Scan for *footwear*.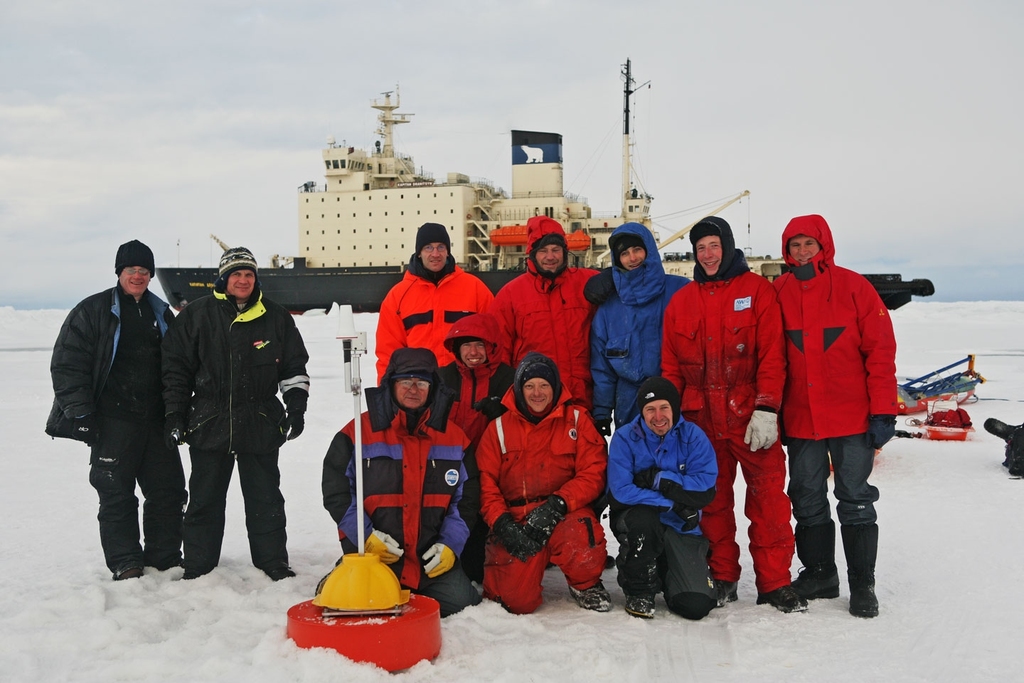
Scan result: bbox(757, 583, 809, 615).
